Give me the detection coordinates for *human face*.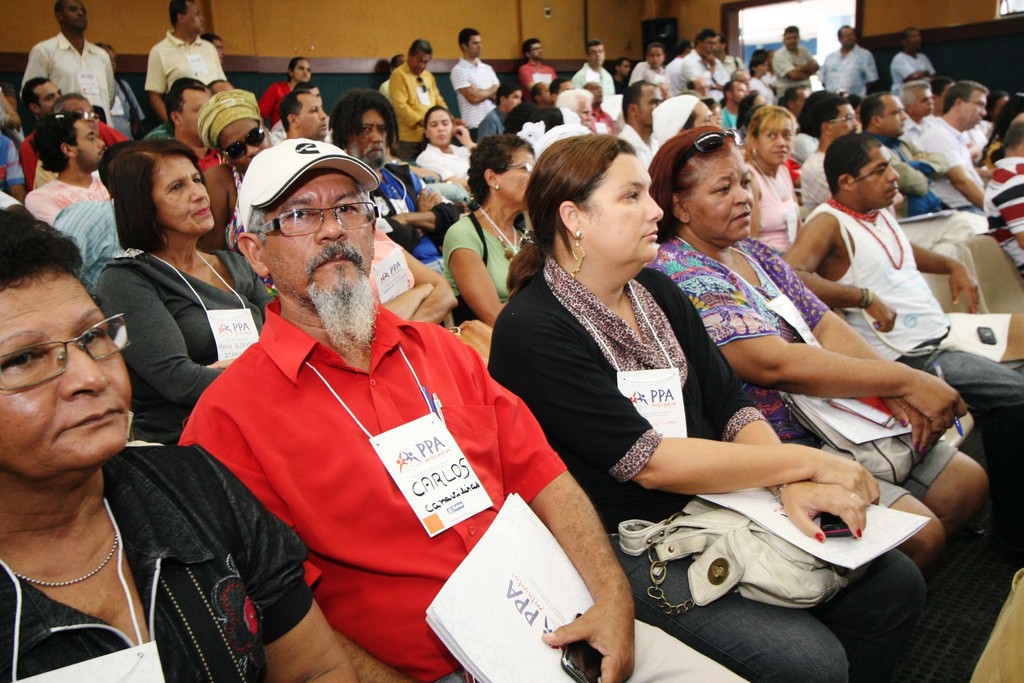
(589, 45, 604, 65).
